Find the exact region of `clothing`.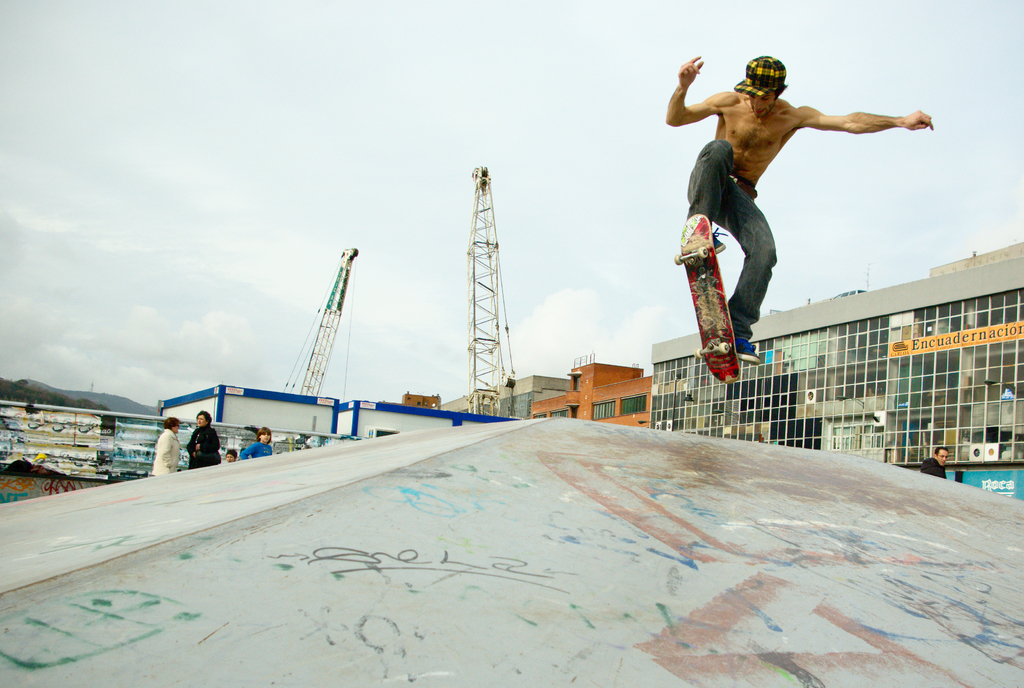
Exact region: Rect(682, 139, 780, 341).
